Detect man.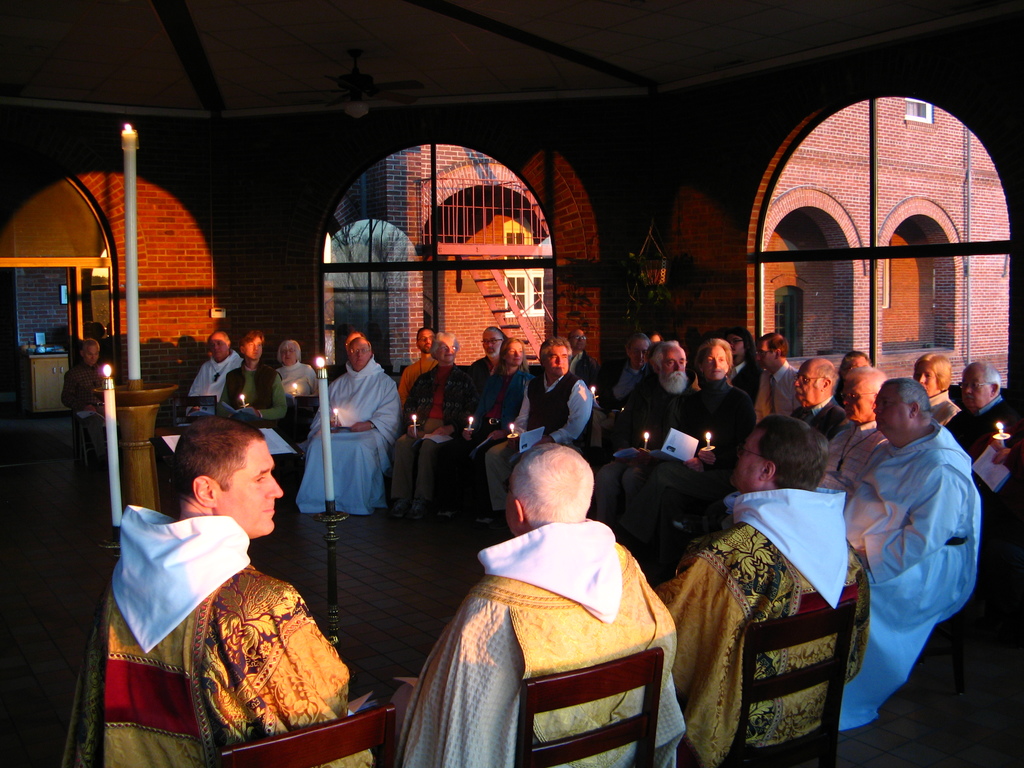
Detected at 406:332:474:502.
